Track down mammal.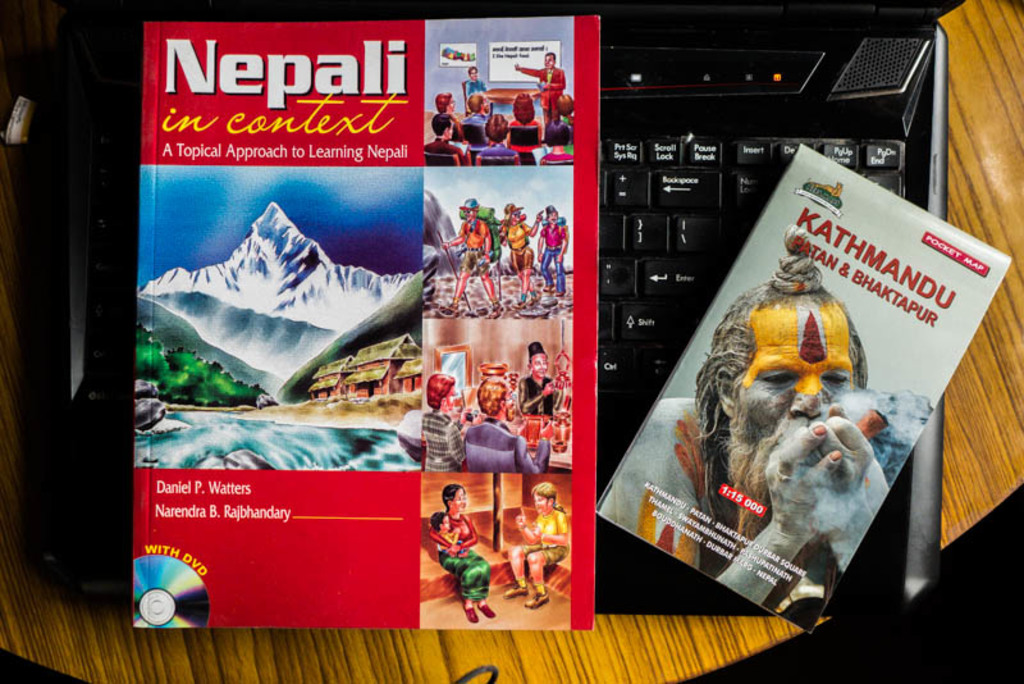
Tracked to BBox(516, 337, 553, 418).
